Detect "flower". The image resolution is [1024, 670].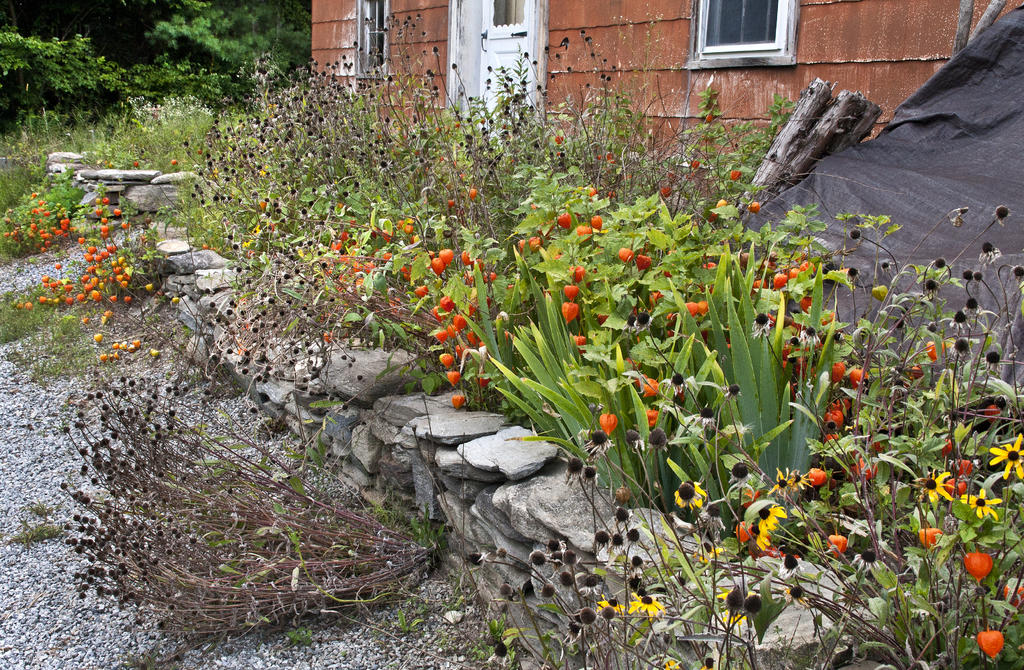
698,539,726,565.
